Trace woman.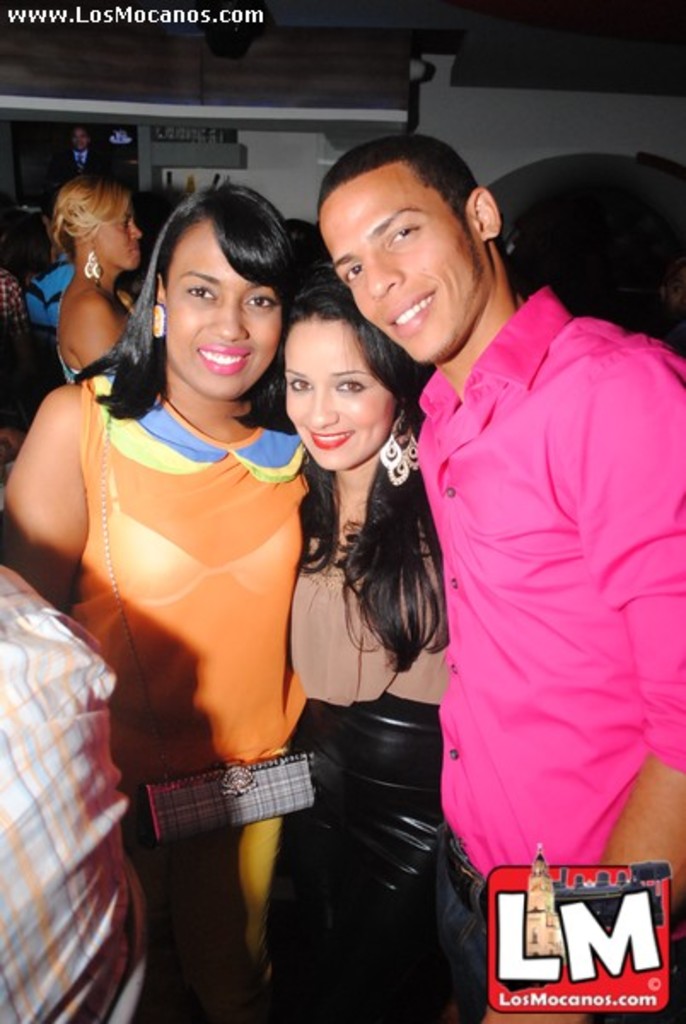
Traced to crop(44, 171, 391, 1012).
